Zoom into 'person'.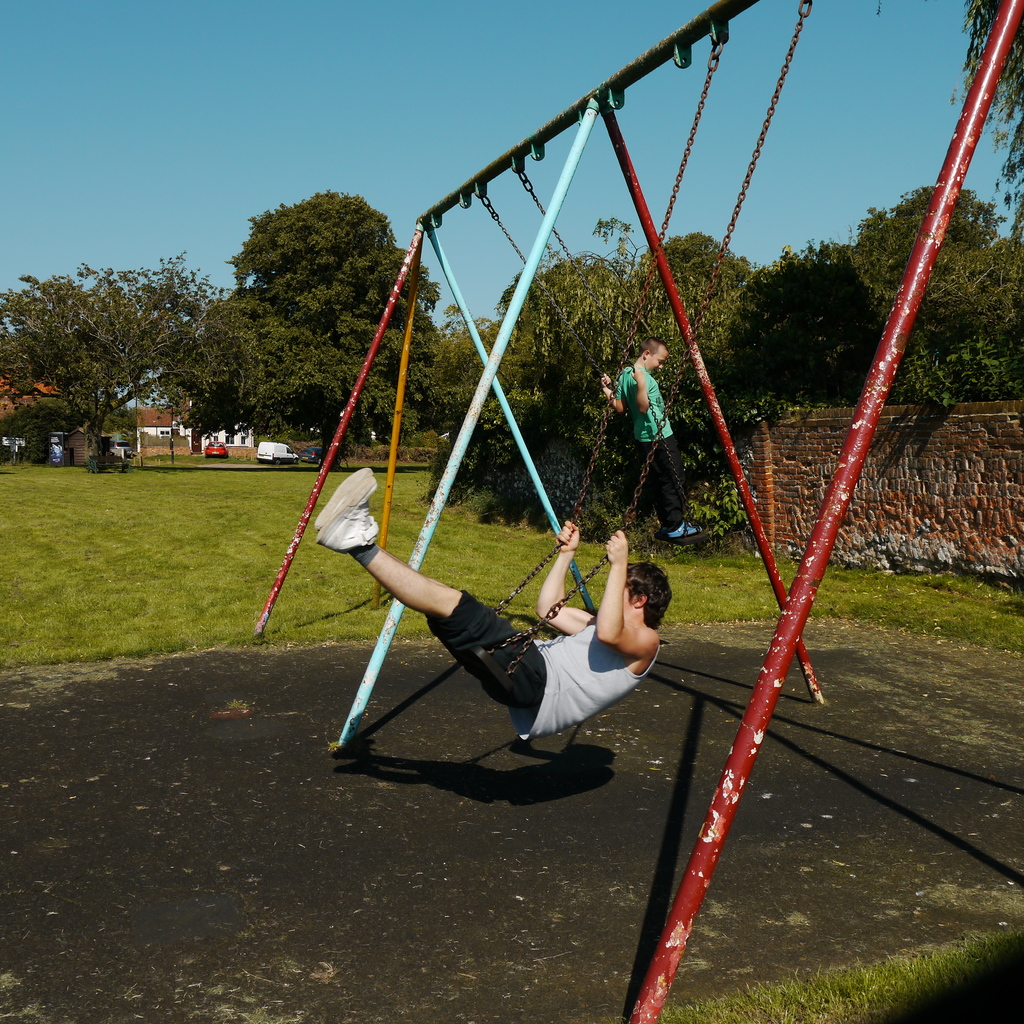
Zoom target: [315,470,673,743].
